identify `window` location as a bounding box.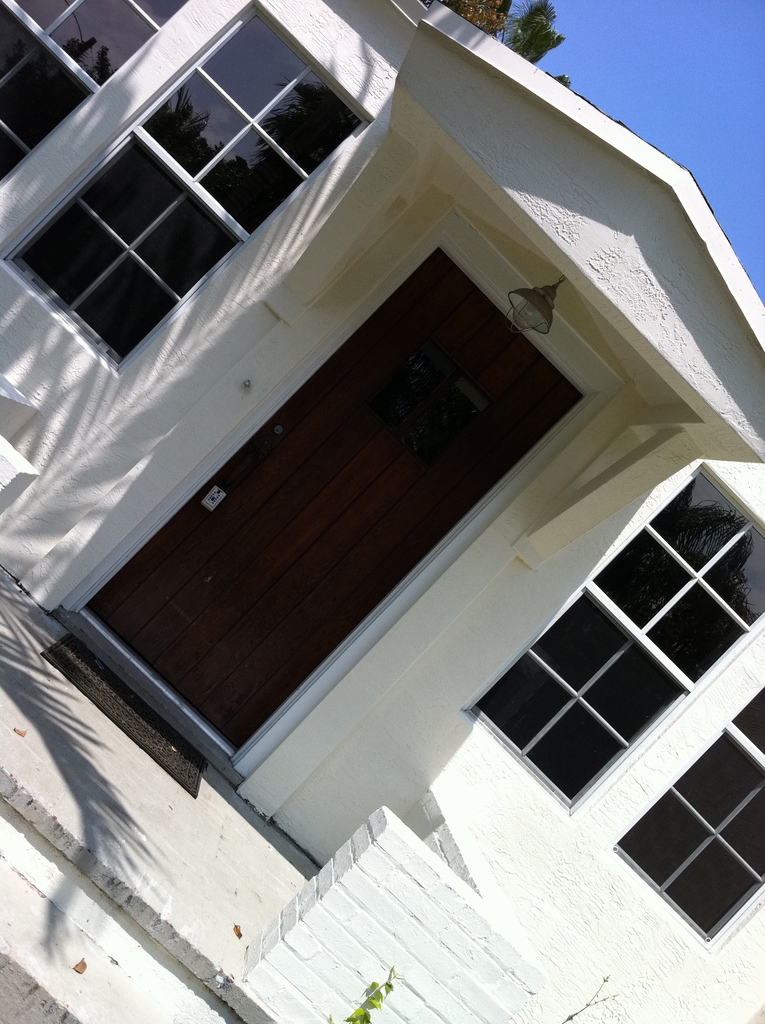
box(9, 4, 366, 364).
